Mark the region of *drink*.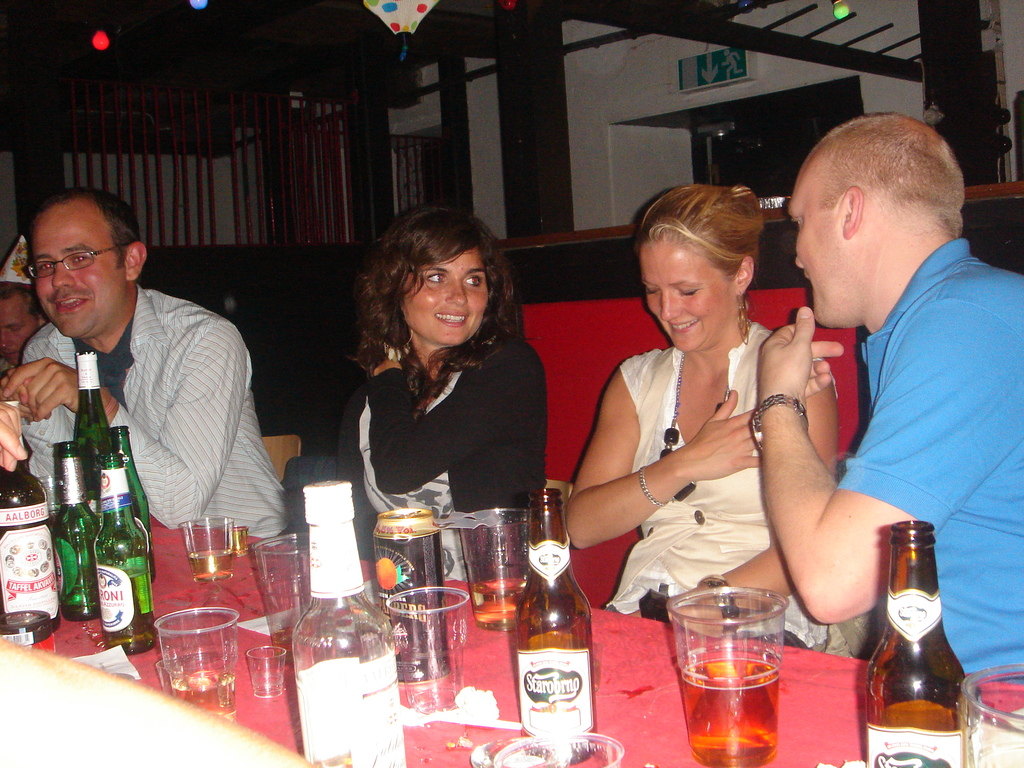
Region: BBox(870, 520, 970, 767).
